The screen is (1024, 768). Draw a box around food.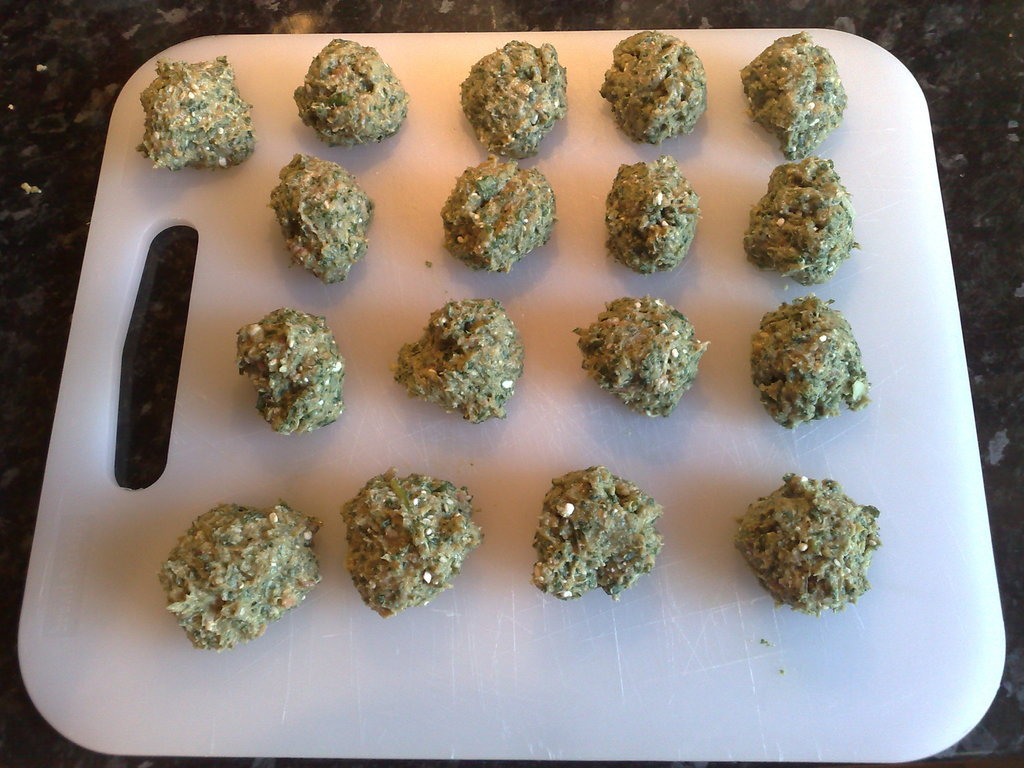
rect(134, 51, 260, 178).
